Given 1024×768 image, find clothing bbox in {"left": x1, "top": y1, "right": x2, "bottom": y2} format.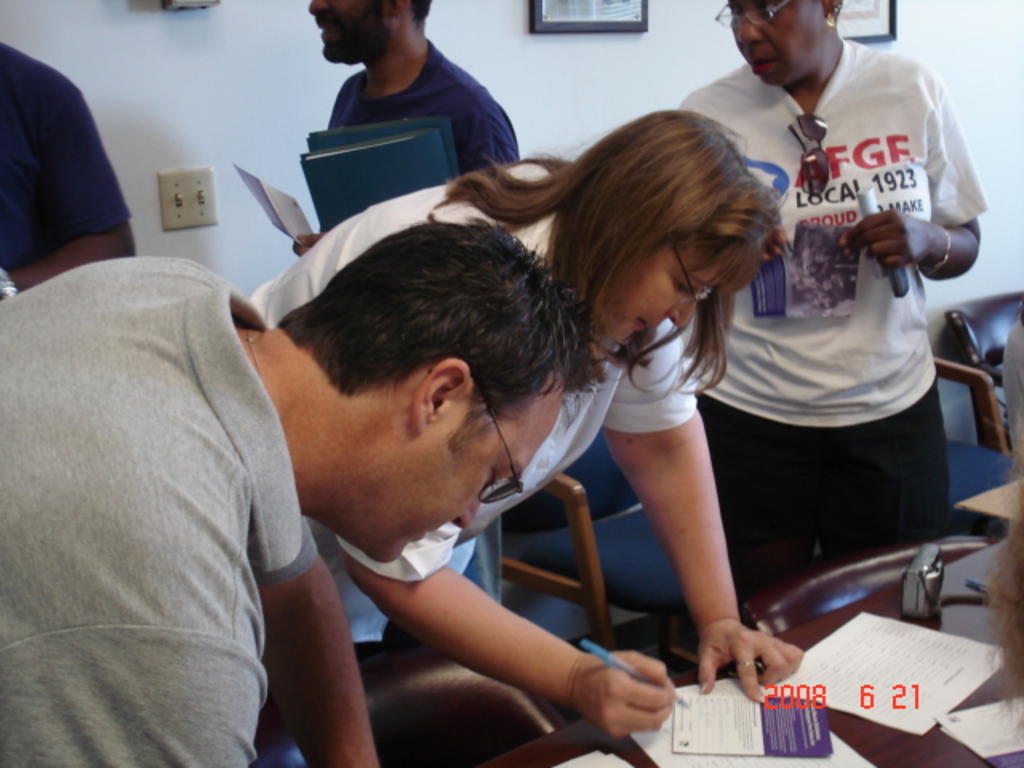
{"left": 672, "top": 51, "right": 987, "bottom": 638}.
